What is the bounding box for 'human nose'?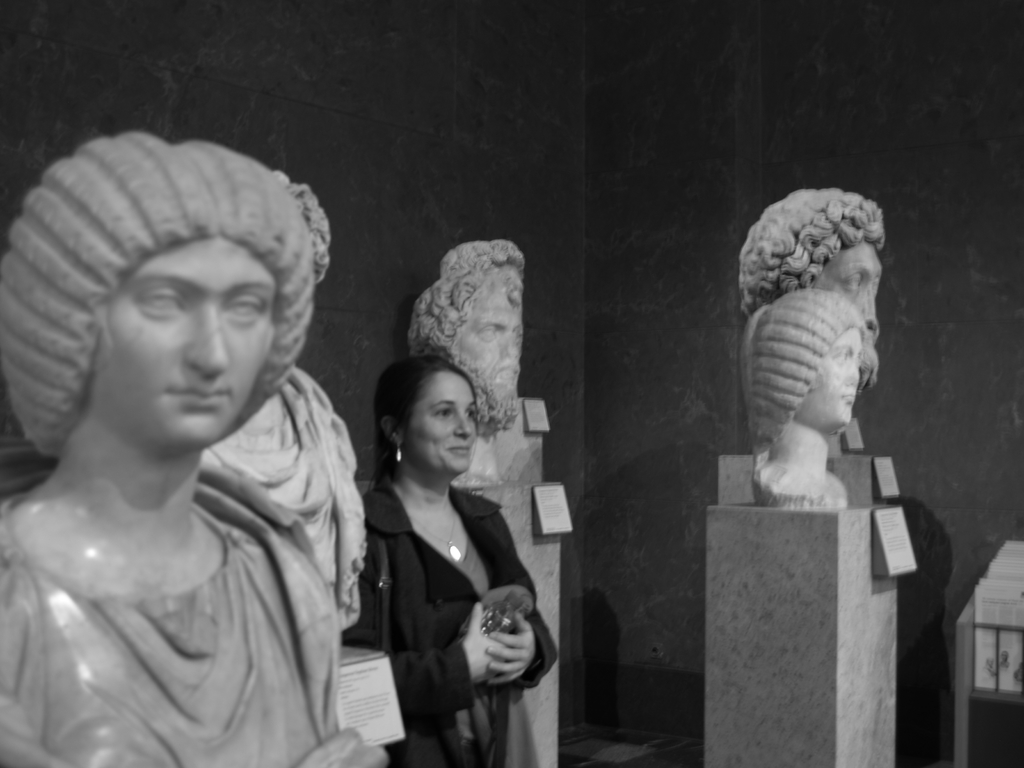
845:365:860:388.
